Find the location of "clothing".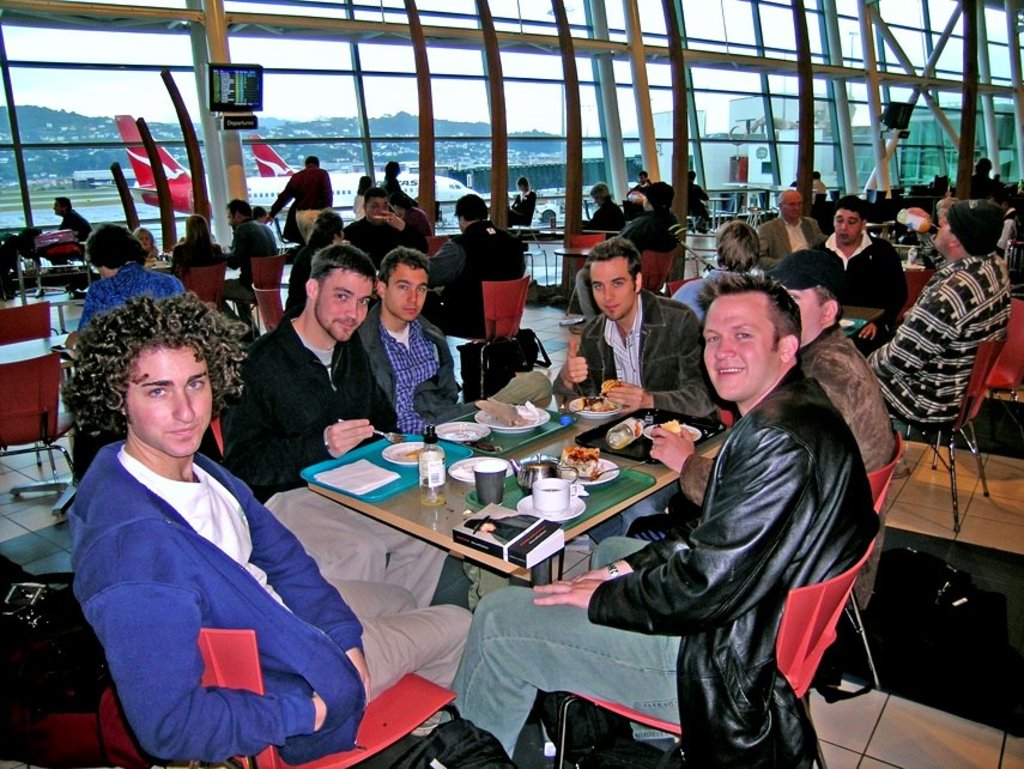
Location: <region>355, 305, 468, 444</region>.
